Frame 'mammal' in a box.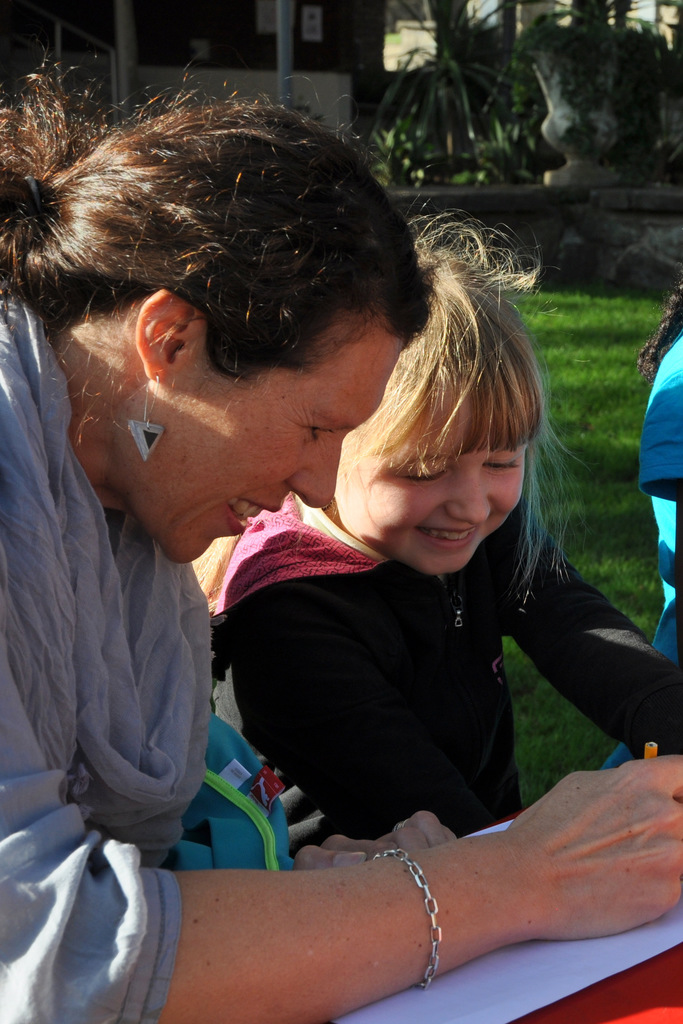
box(600, 279, 682, 765).
